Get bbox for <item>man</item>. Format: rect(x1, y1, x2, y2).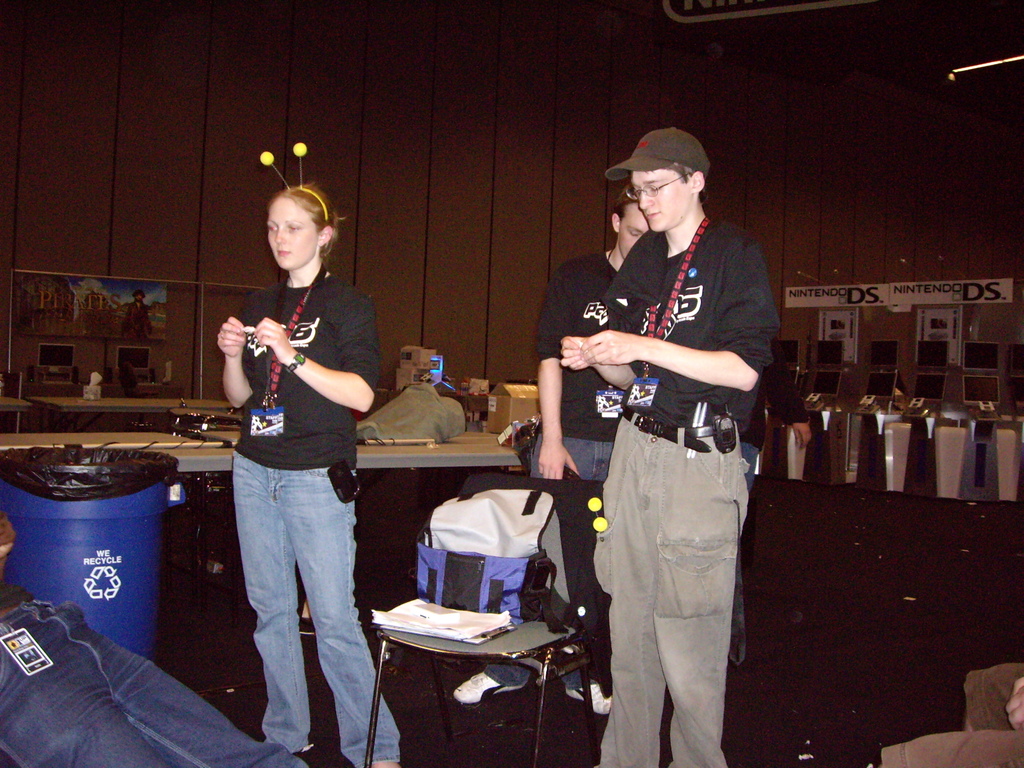
rect(538, 192, 656, 655).
